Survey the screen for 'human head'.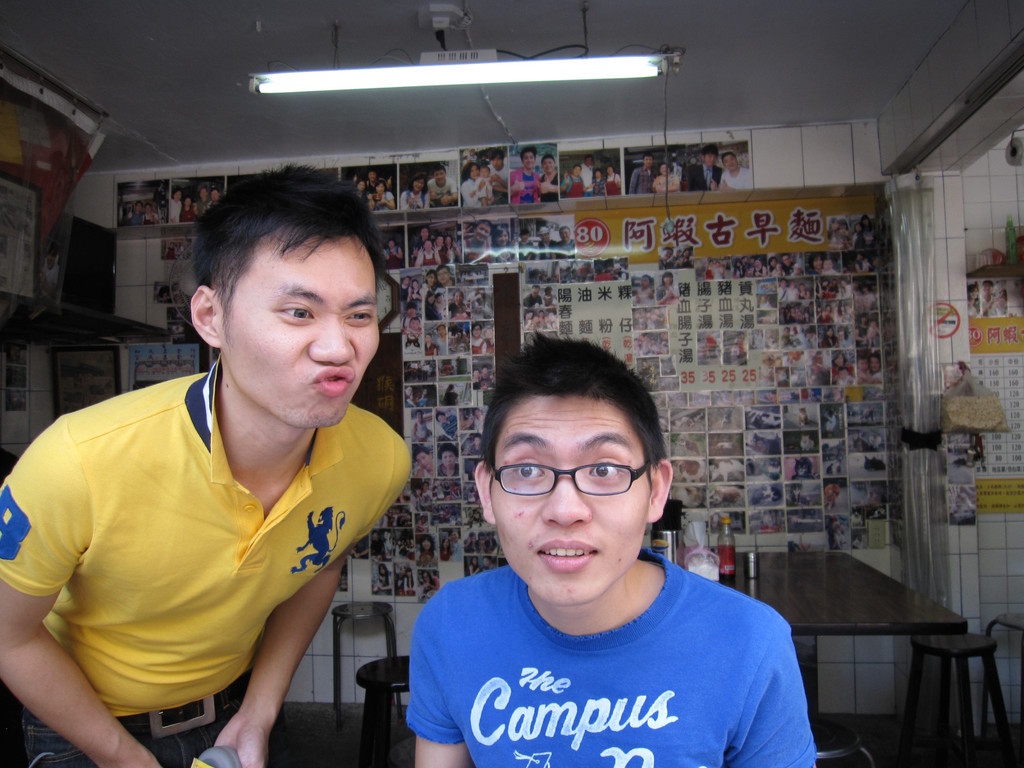
Survey found: rect(783, 253, 792, 268).
